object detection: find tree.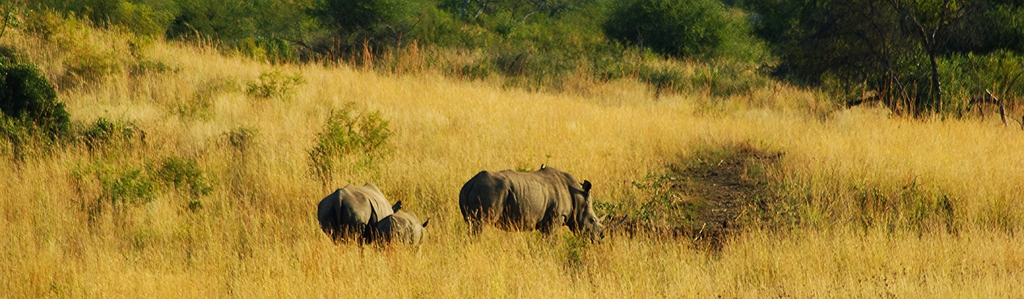
(x1=781, y1=0, x2=966, y2=95).
